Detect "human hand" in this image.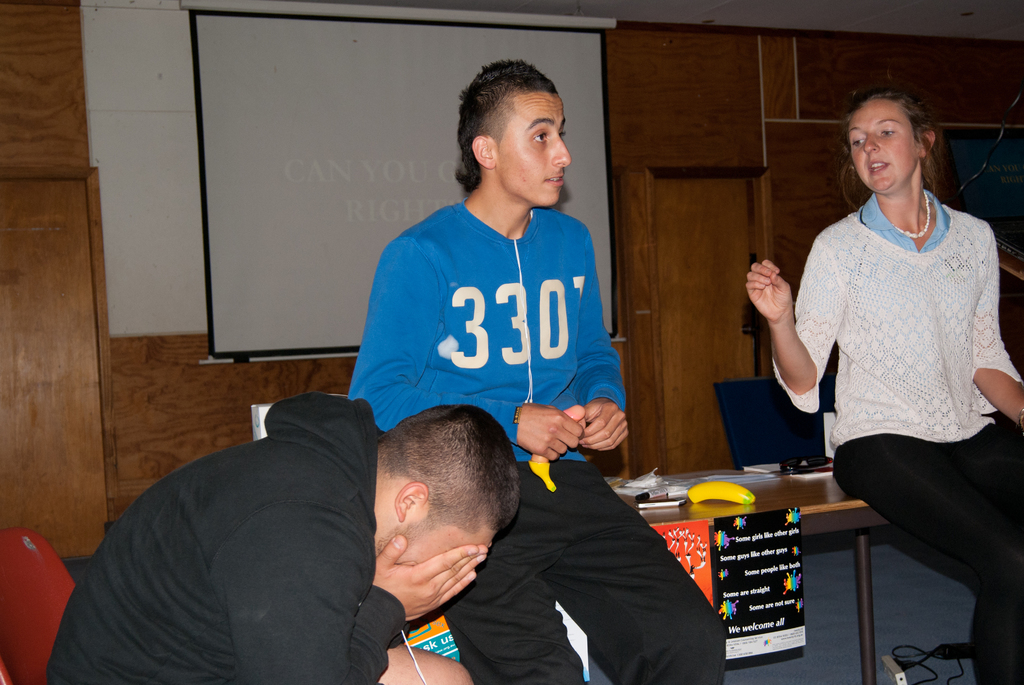
Detection: <bbox>579, 397, 630, 454</bbox>.
